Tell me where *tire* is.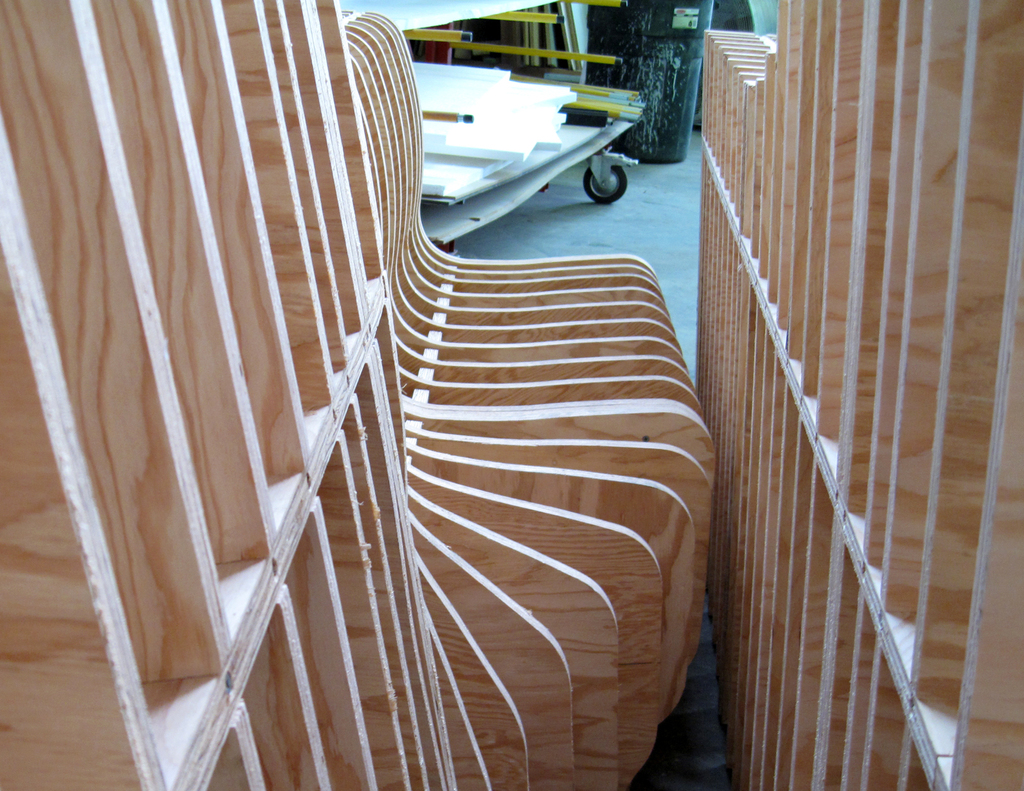
*tire* is at <box>693,1,753,131</box>.
